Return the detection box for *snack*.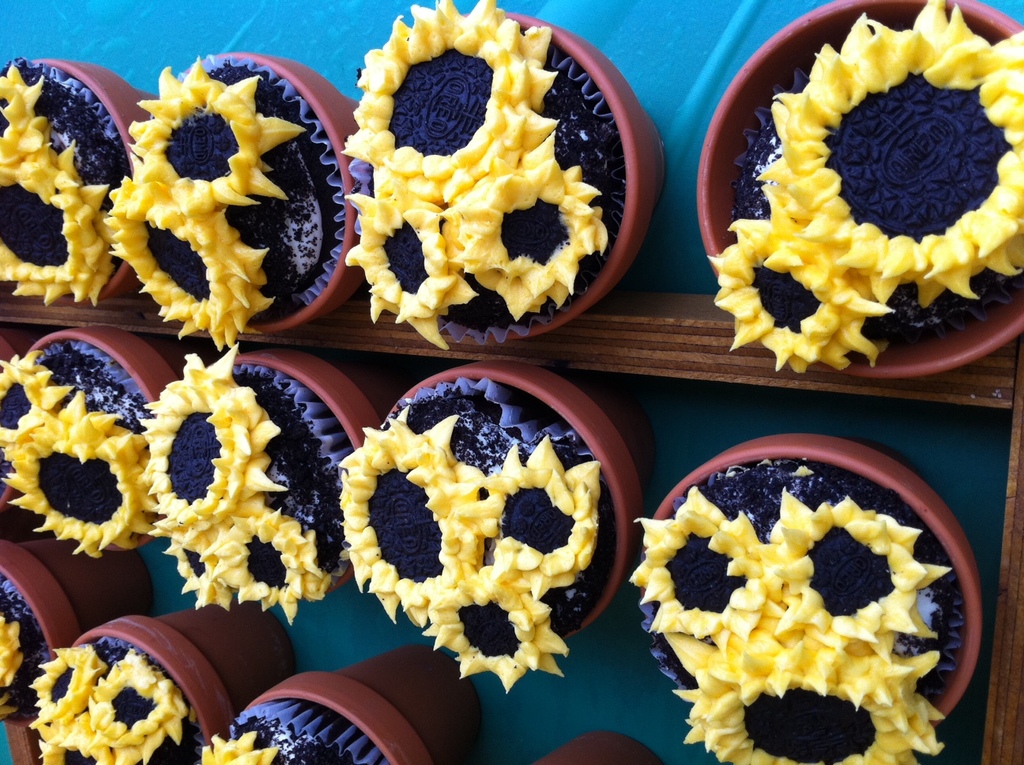
detection(122, 61, 311, 220).
